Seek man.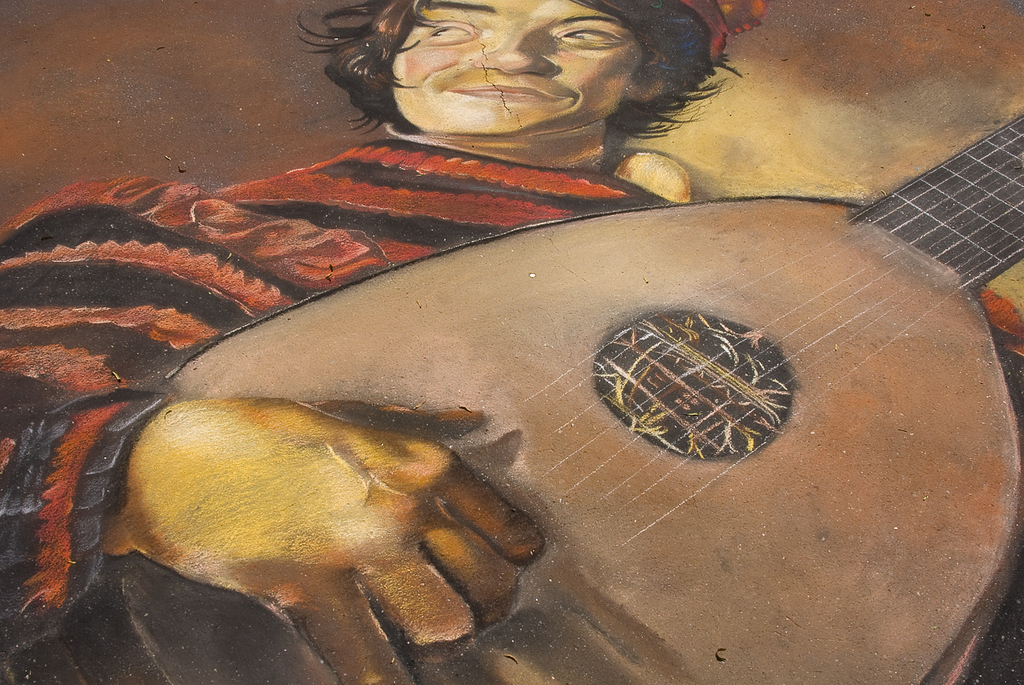
bbox(0, 0, 735, 684).
